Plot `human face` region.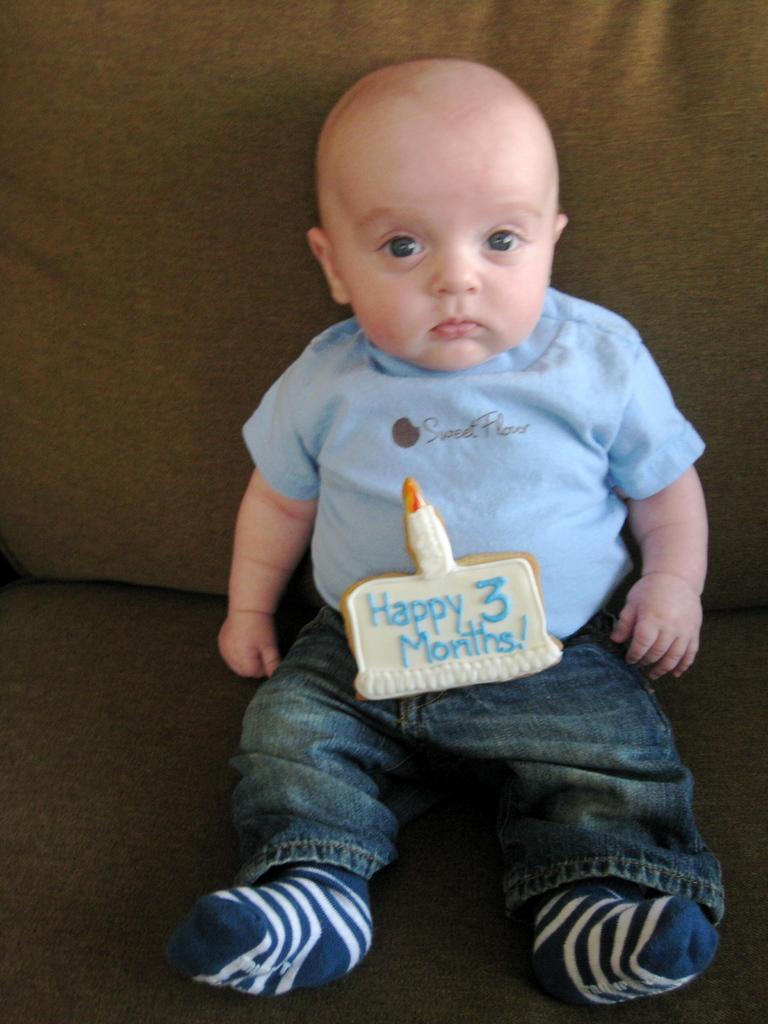
Plotted at detection(353, 131, 554, 372).
